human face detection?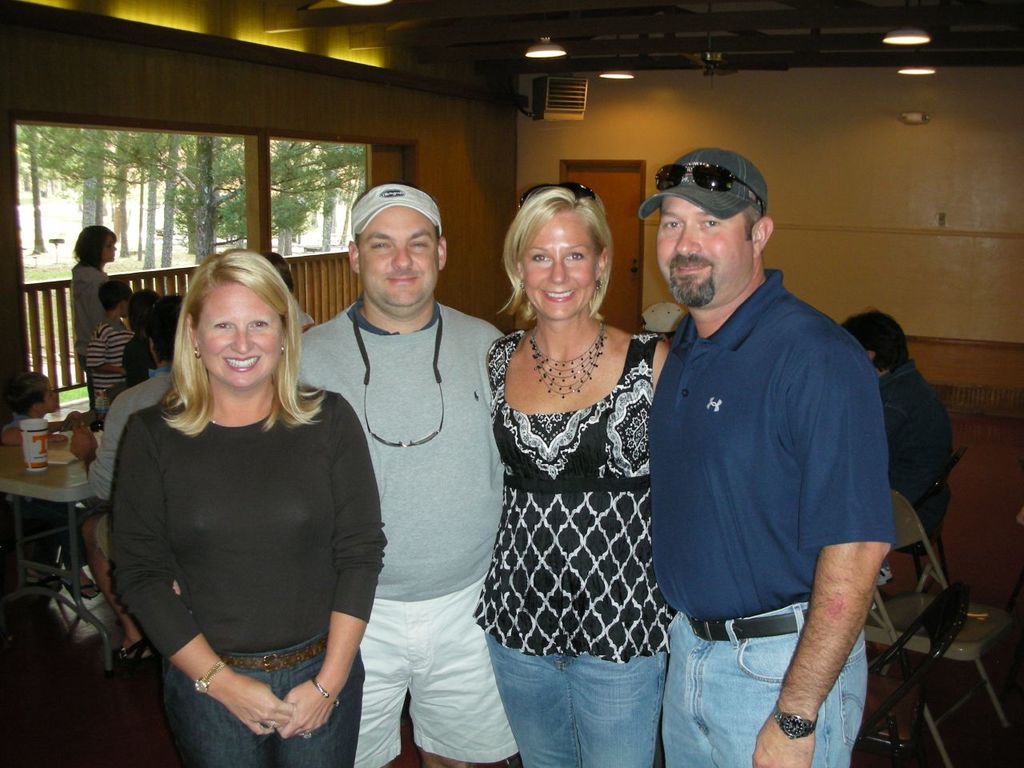
360 208 439 309
